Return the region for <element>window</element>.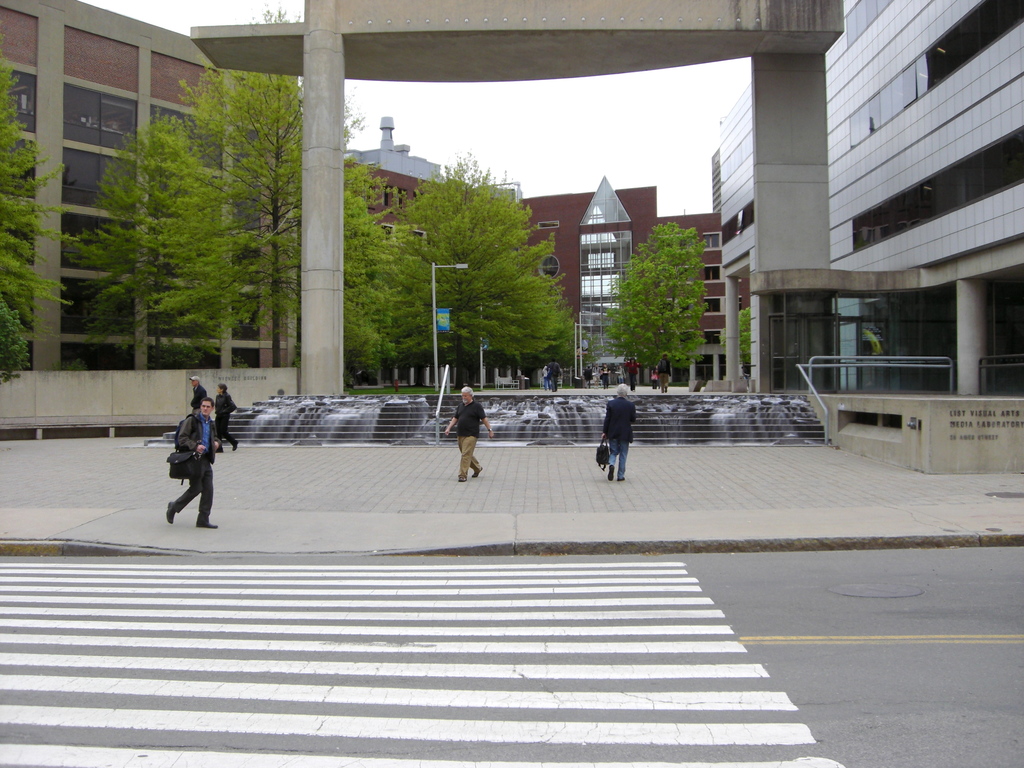
BBox(698, 232, 723, 247).
